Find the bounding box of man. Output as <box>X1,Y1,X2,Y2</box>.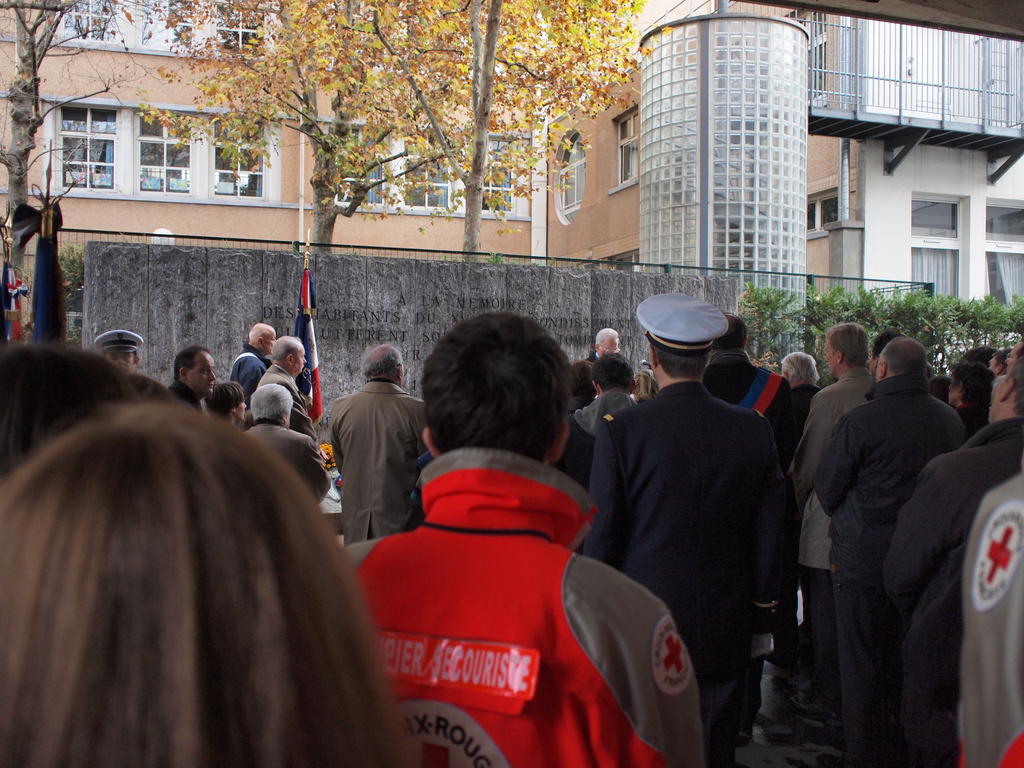
<box>878,364,1023,767</box>.
